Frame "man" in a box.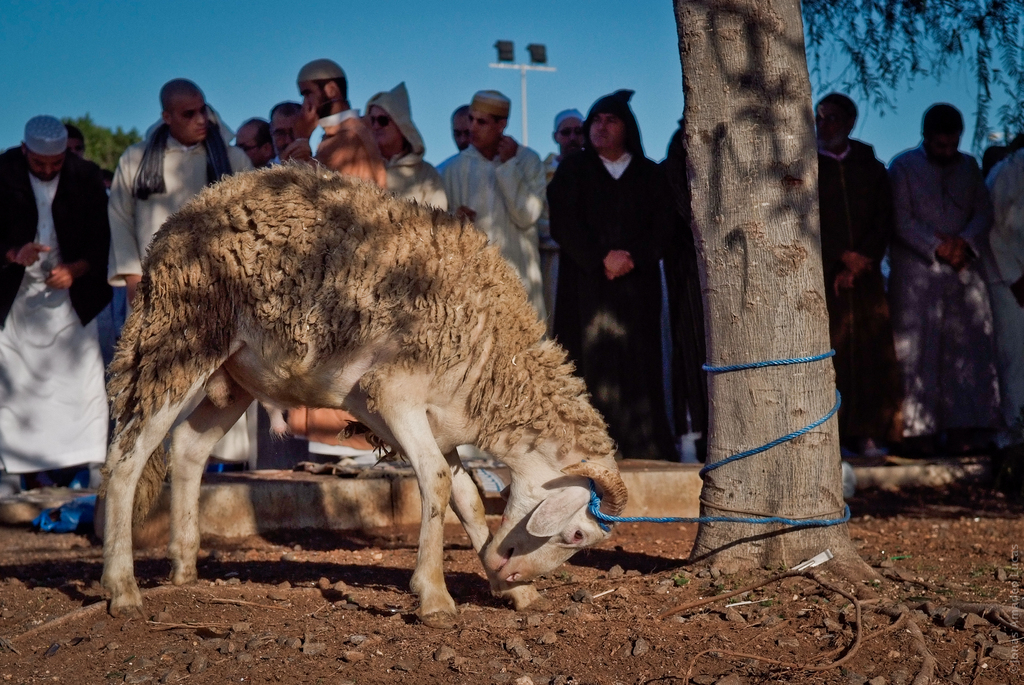
bbox(368, 81, 451, 205).
